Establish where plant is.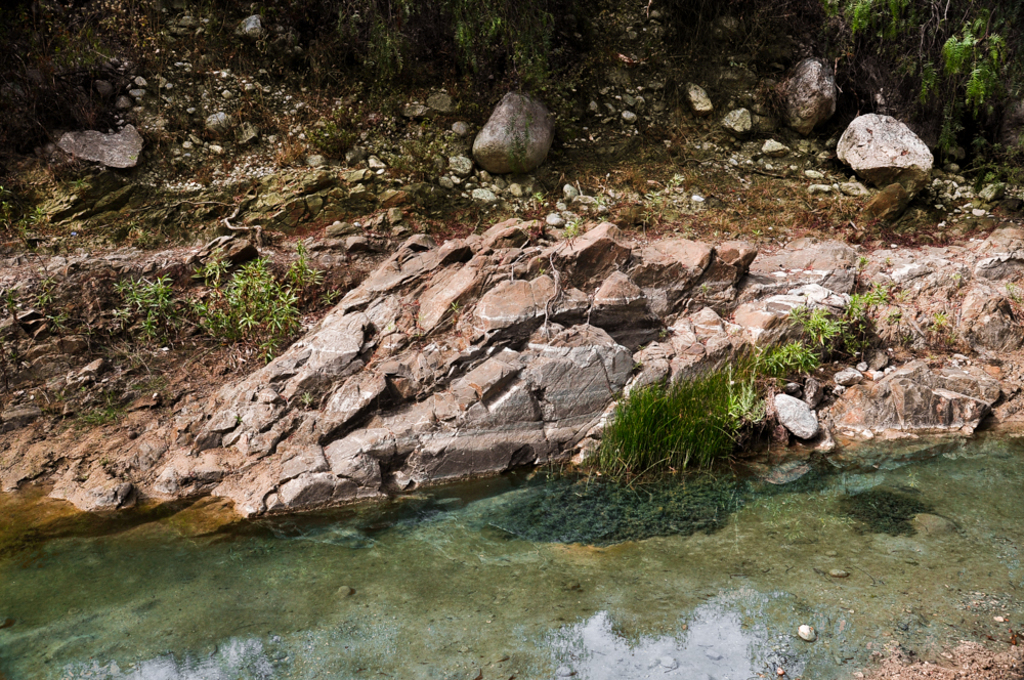
Established at 117,263,228,345.
